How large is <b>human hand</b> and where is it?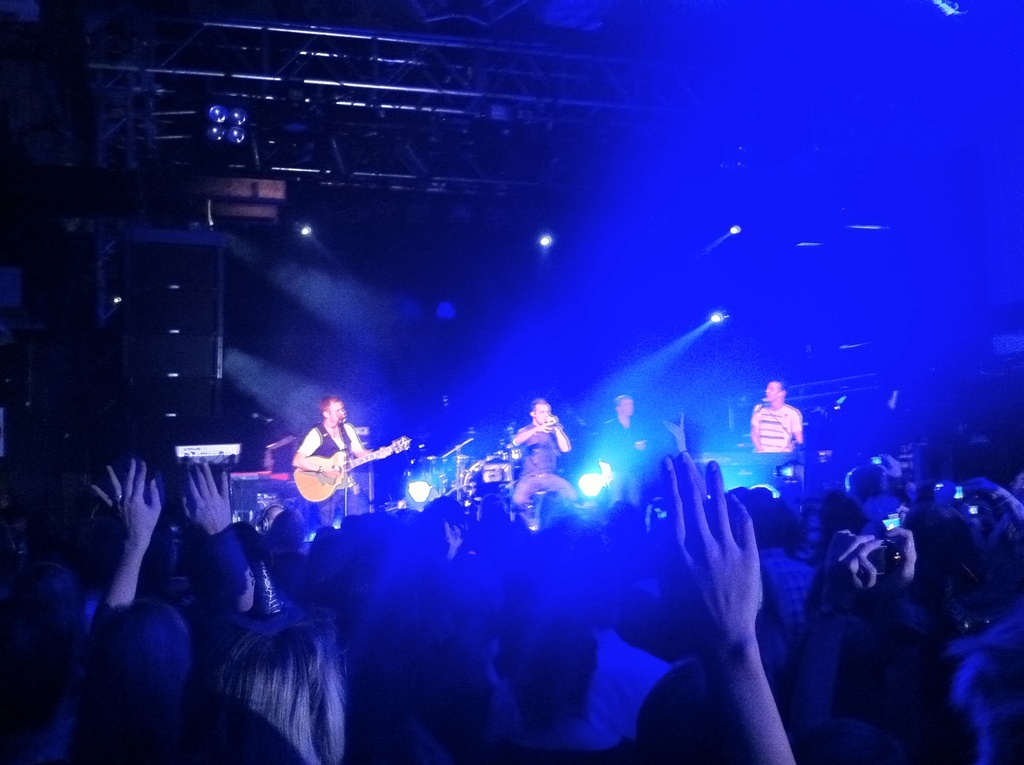
Bounding box: 876:453:903:478.
